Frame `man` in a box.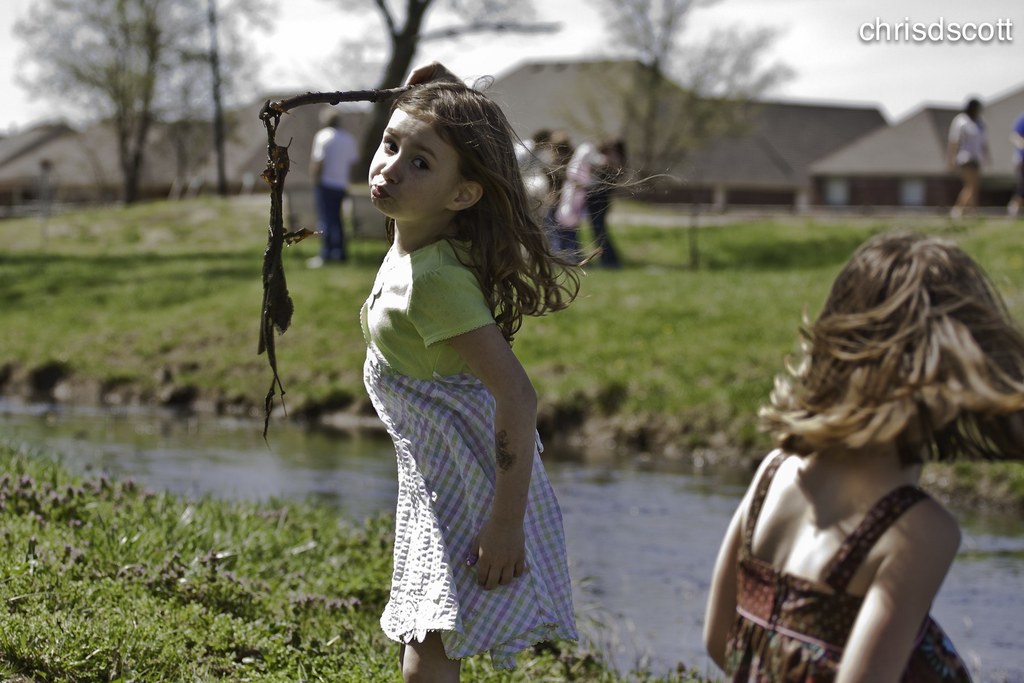
left=304, top=106, right=361, bottom=265.
